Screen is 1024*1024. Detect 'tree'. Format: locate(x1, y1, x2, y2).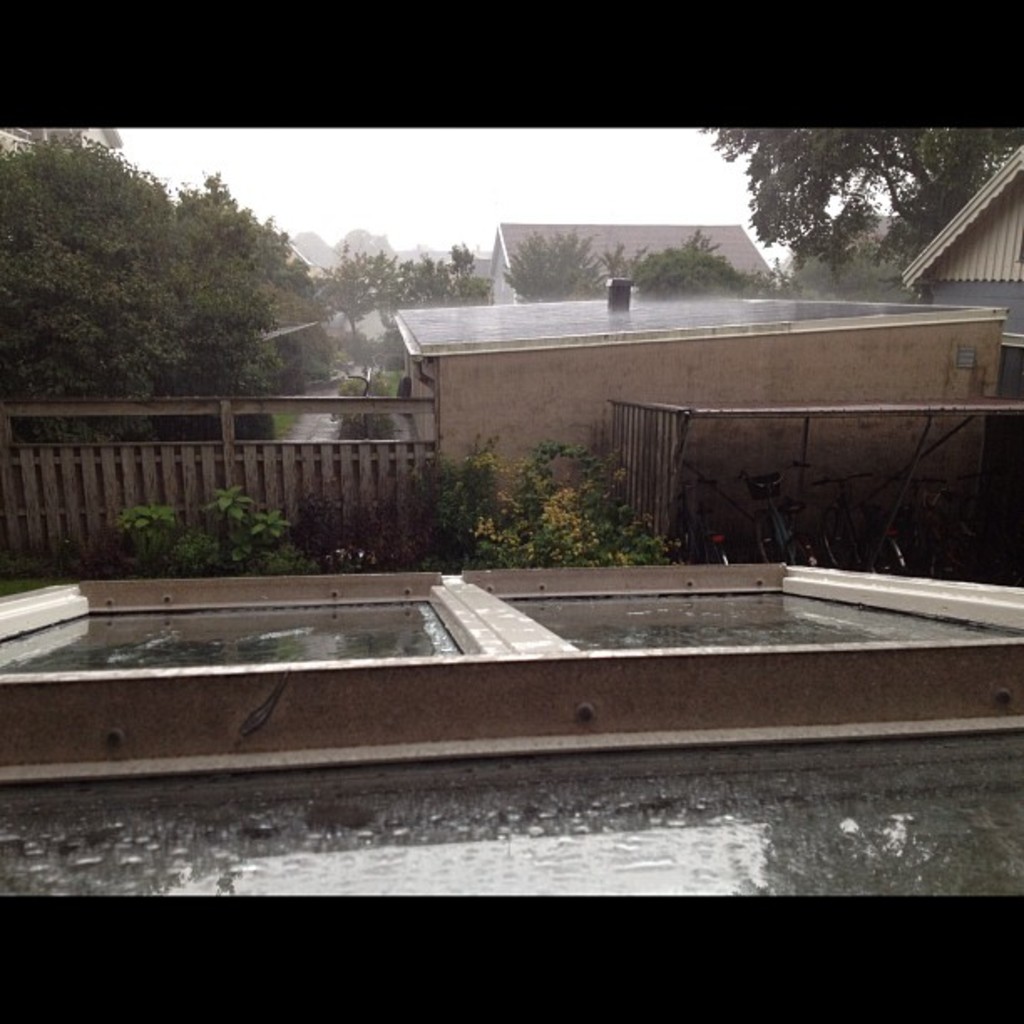
locate(636, 216, 756, 288).
